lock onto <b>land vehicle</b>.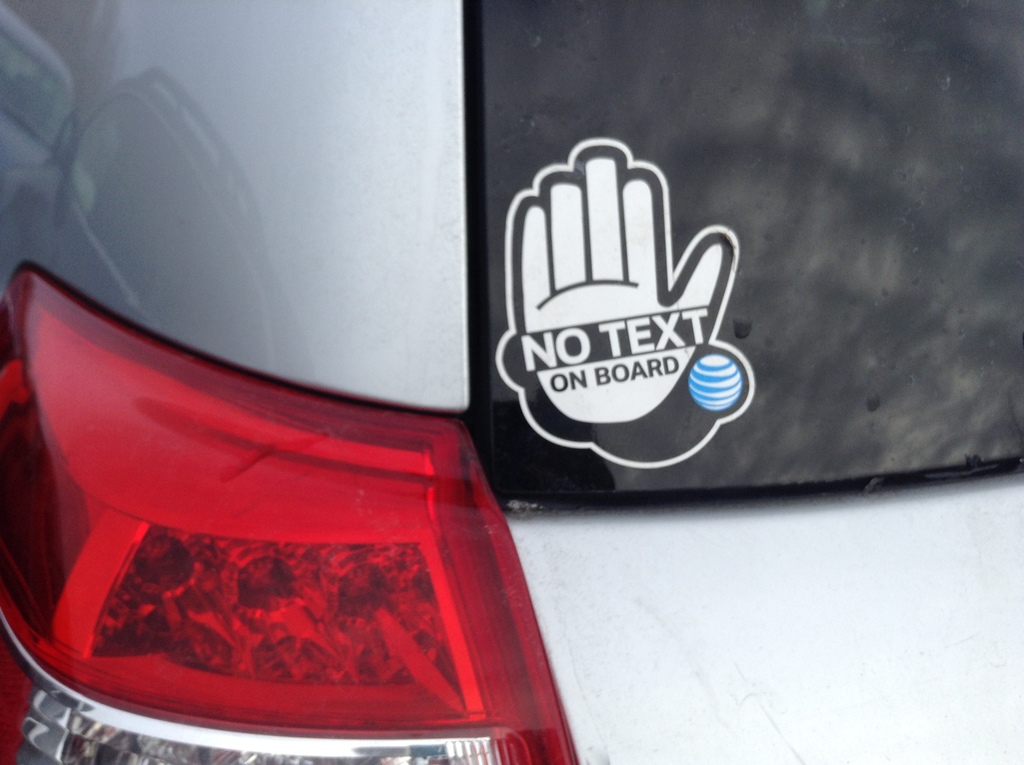
Locked: <bbox>0, 0, 1023, 764</bbox>.
